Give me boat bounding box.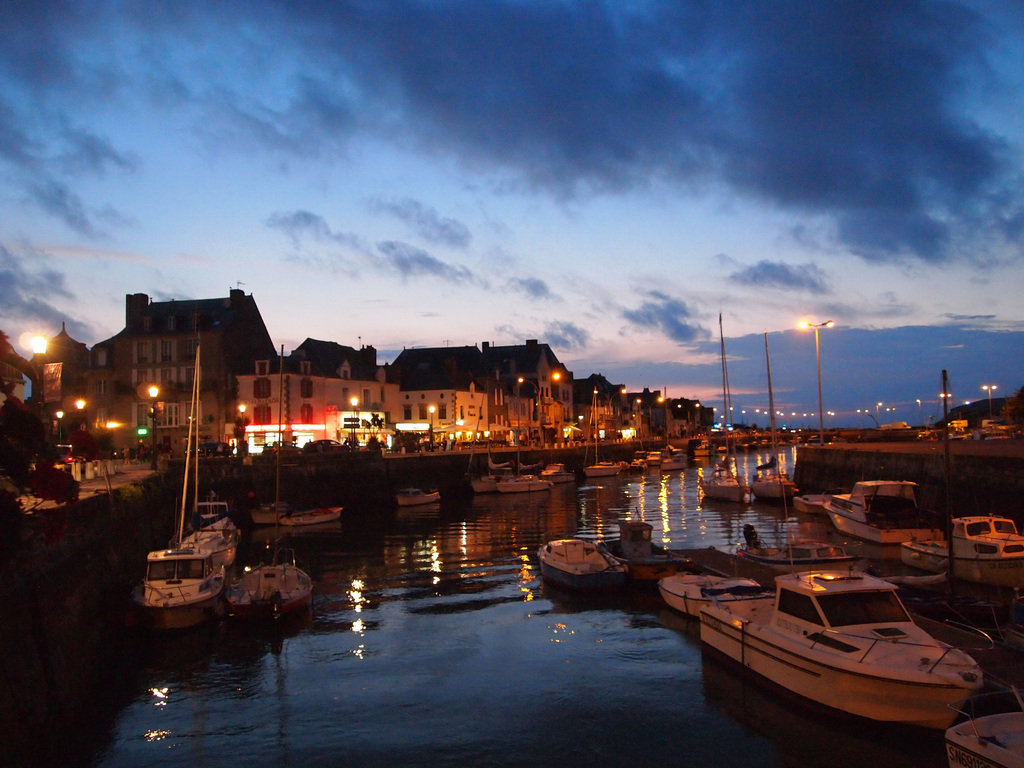
<bbox>822, 477, 932, 549</bbox>.
